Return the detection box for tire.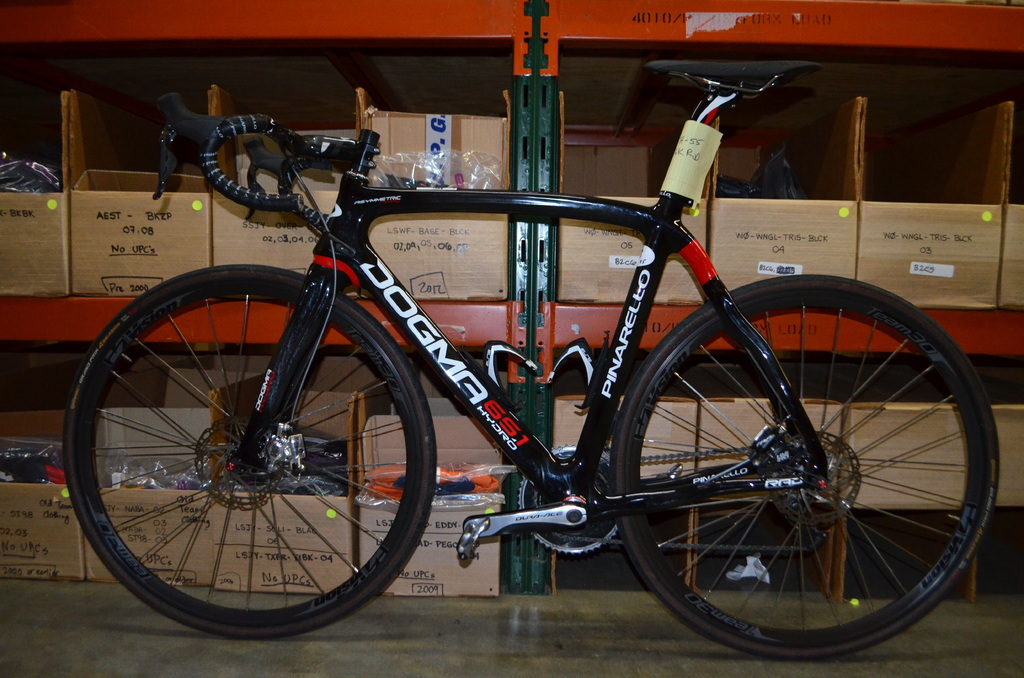
[67, 273, 433, 649].
